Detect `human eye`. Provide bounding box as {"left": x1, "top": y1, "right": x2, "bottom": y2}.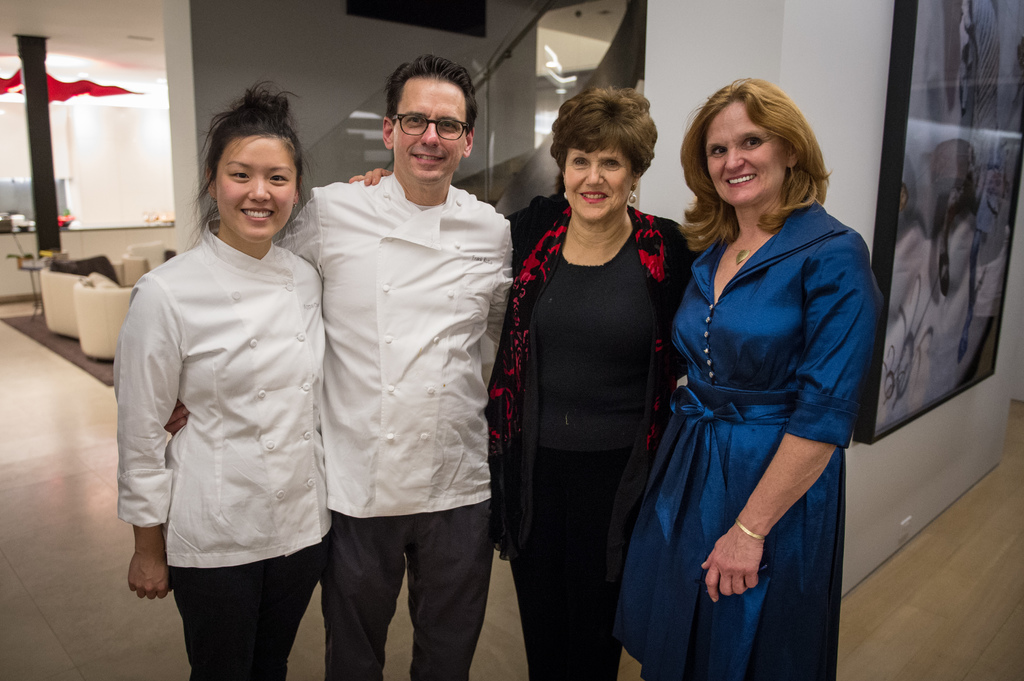
{"left": 405, "top": 117, "right": 424, "bottom": 127}.
